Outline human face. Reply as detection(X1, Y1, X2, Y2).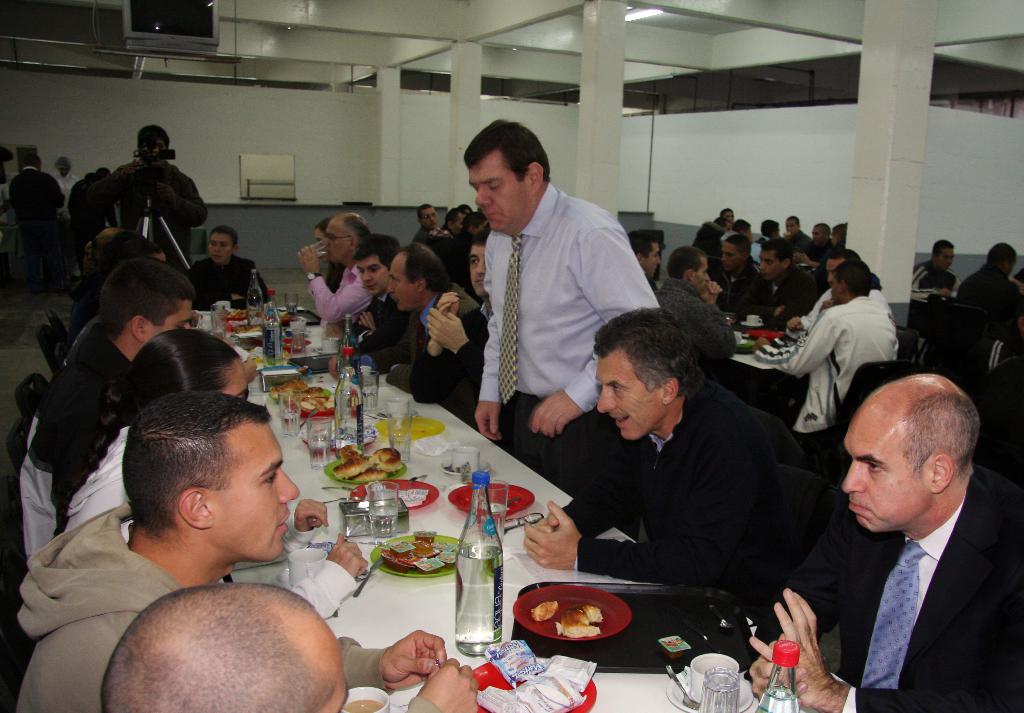
detection(142, 138, 170, 163).
